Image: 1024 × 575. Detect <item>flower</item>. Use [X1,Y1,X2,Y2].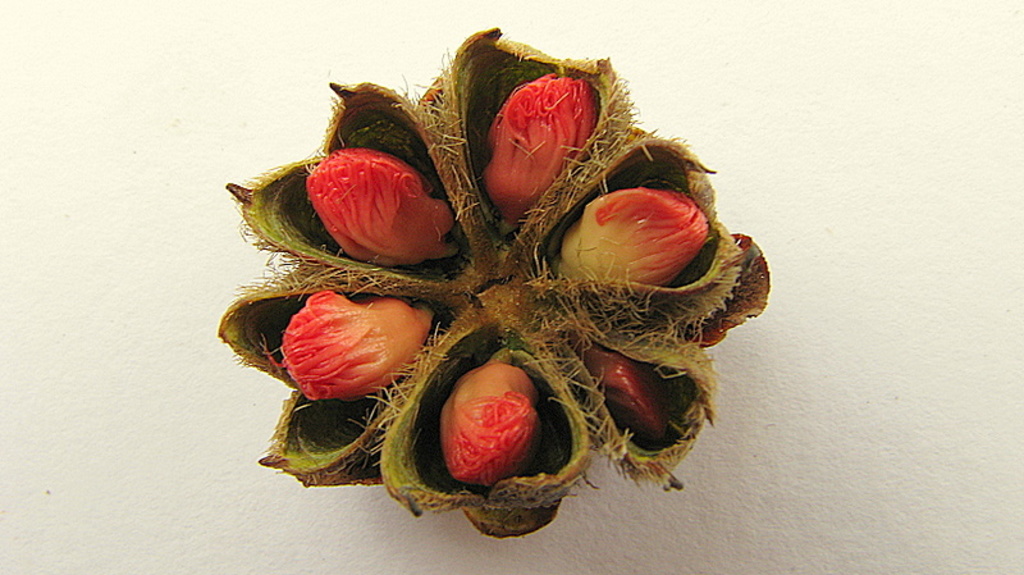
[549,179,712,287].
